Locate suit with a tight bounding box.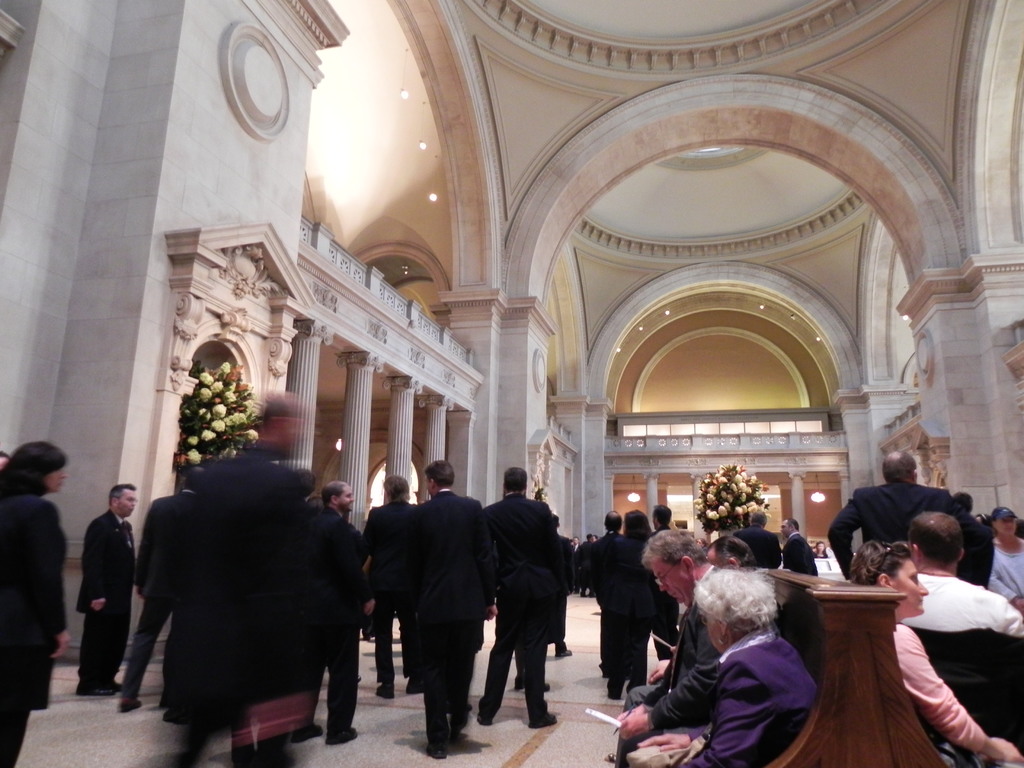
{"left": 615, "top": 564, "right": 725, "bottom": 767}.
